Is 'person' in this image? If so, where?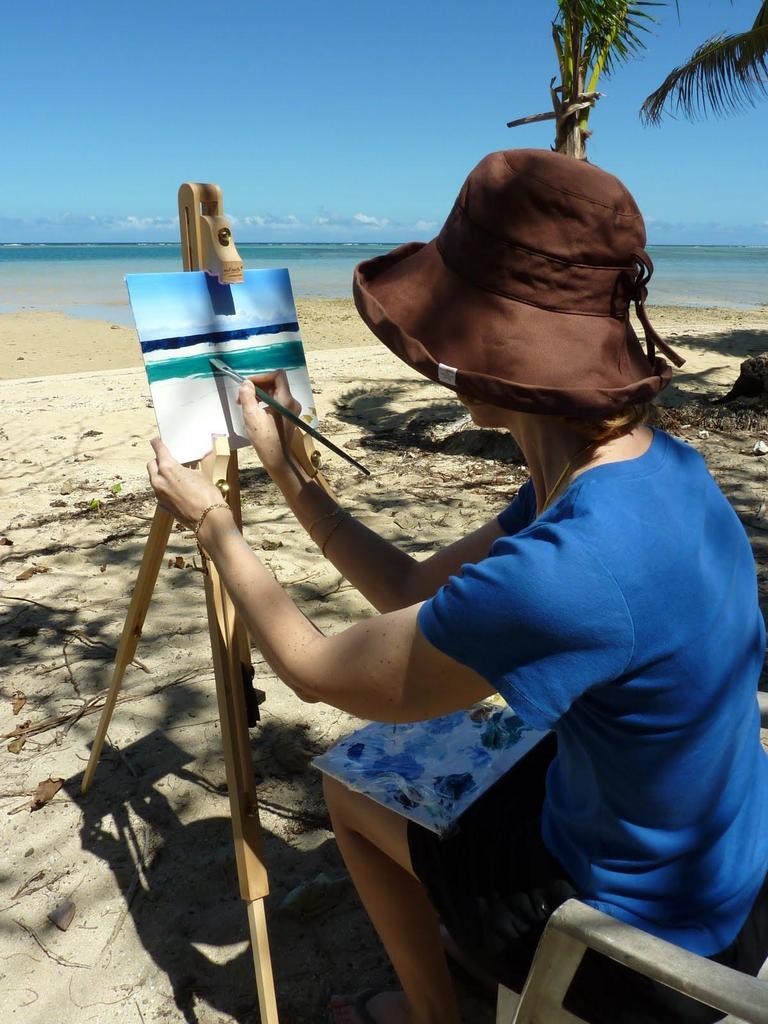
Yes, at [left=150, top=157, right=767, bottom=1023].
